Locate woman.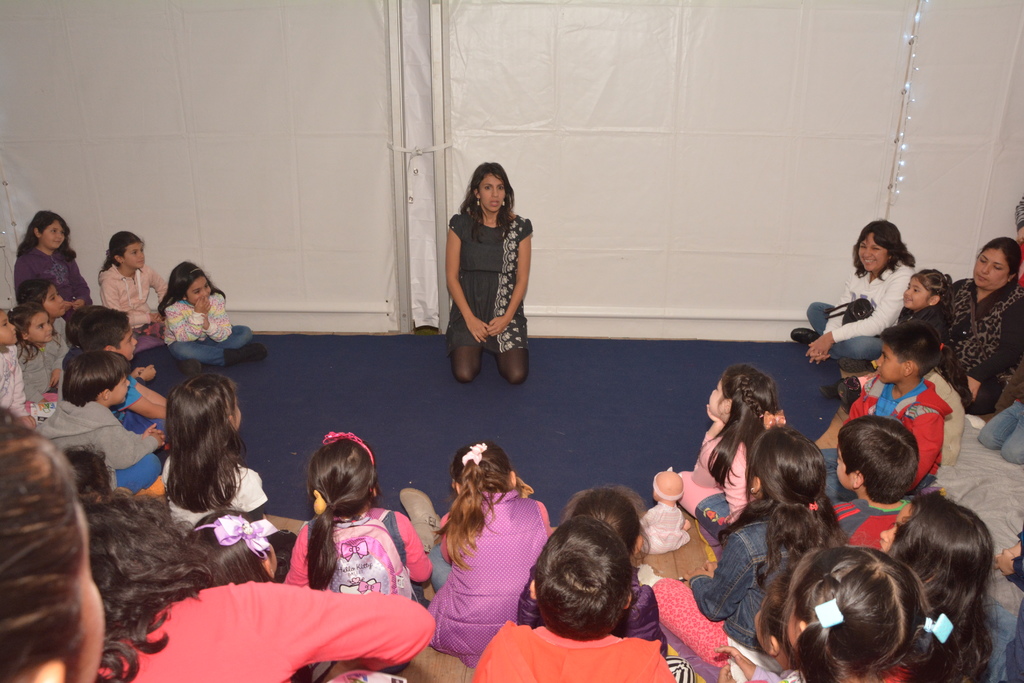
Bounding box: rect(15, 214, 98, 308).
